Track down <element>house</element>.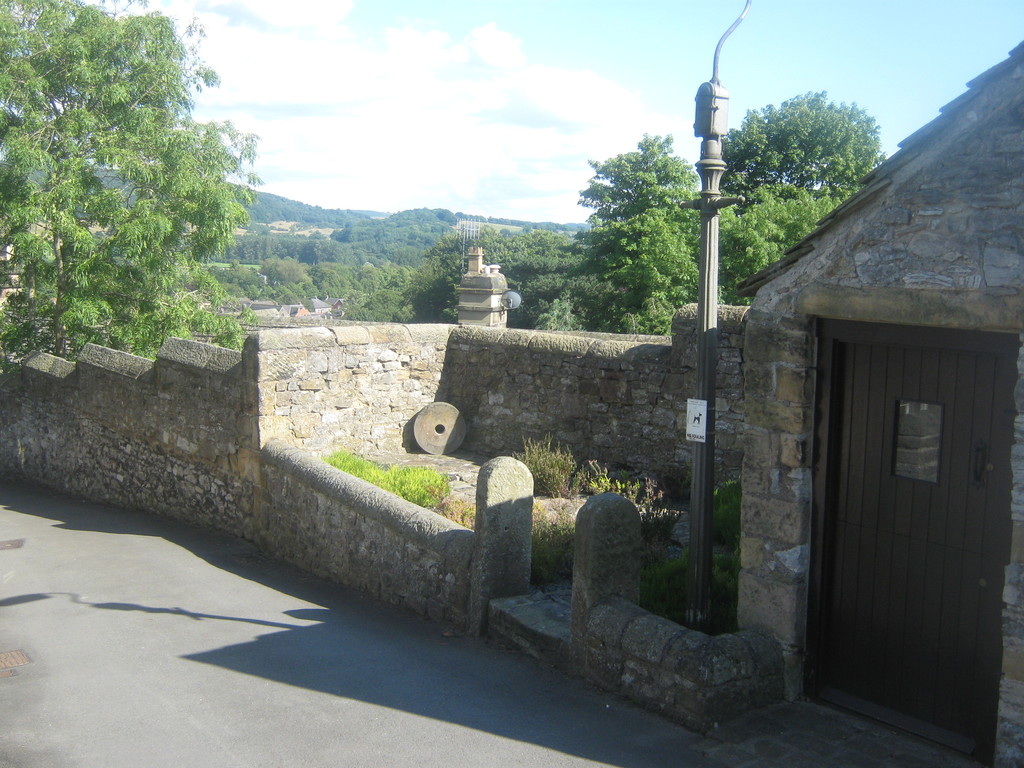
Tracked to 729,38,1023,767.
